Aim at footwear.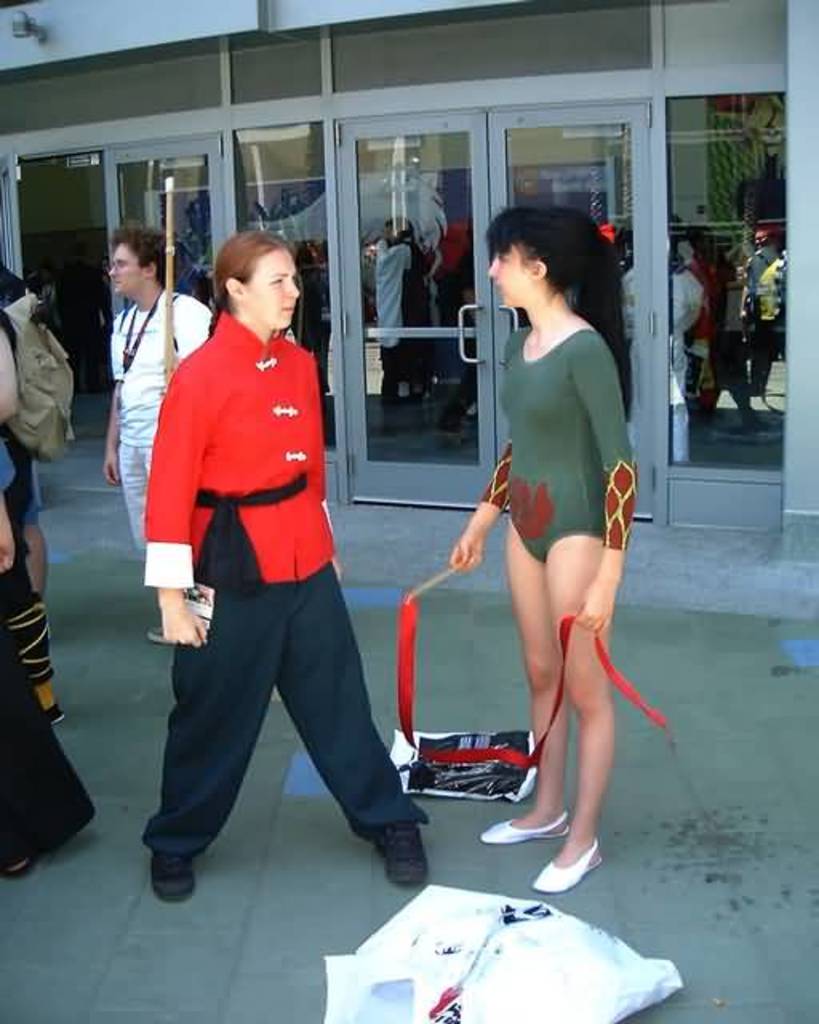
Aimed at <region>146, 626, 163, 643</region>.
